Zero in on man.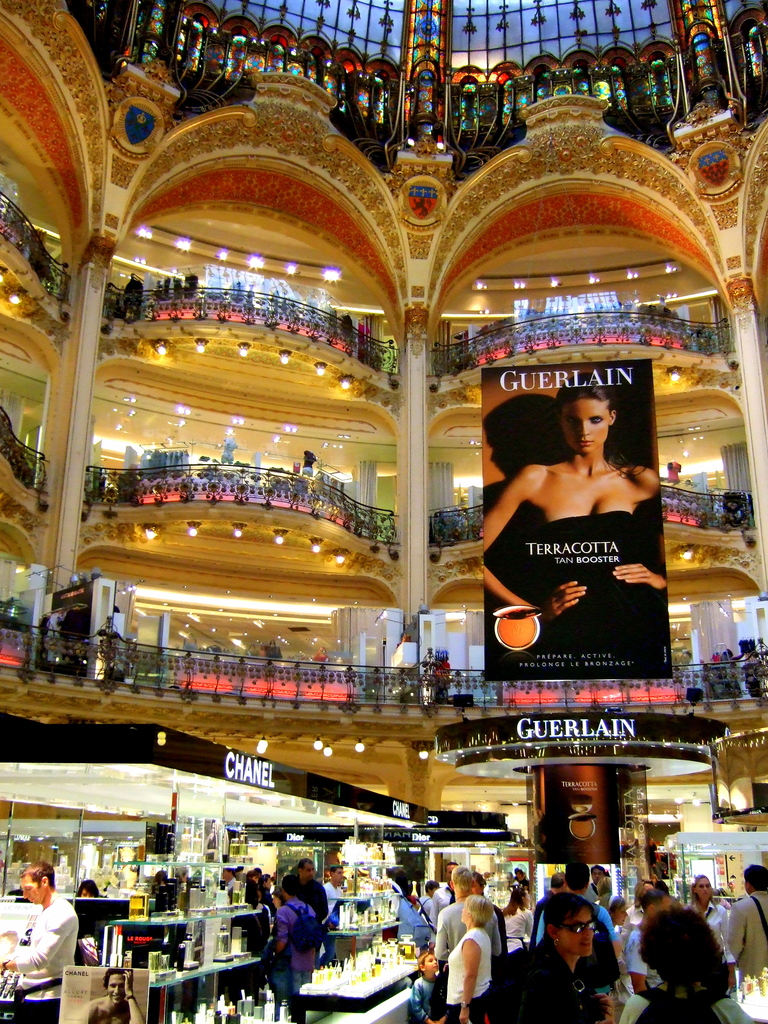
Zeroed in: 435, 865, 501, 956.
